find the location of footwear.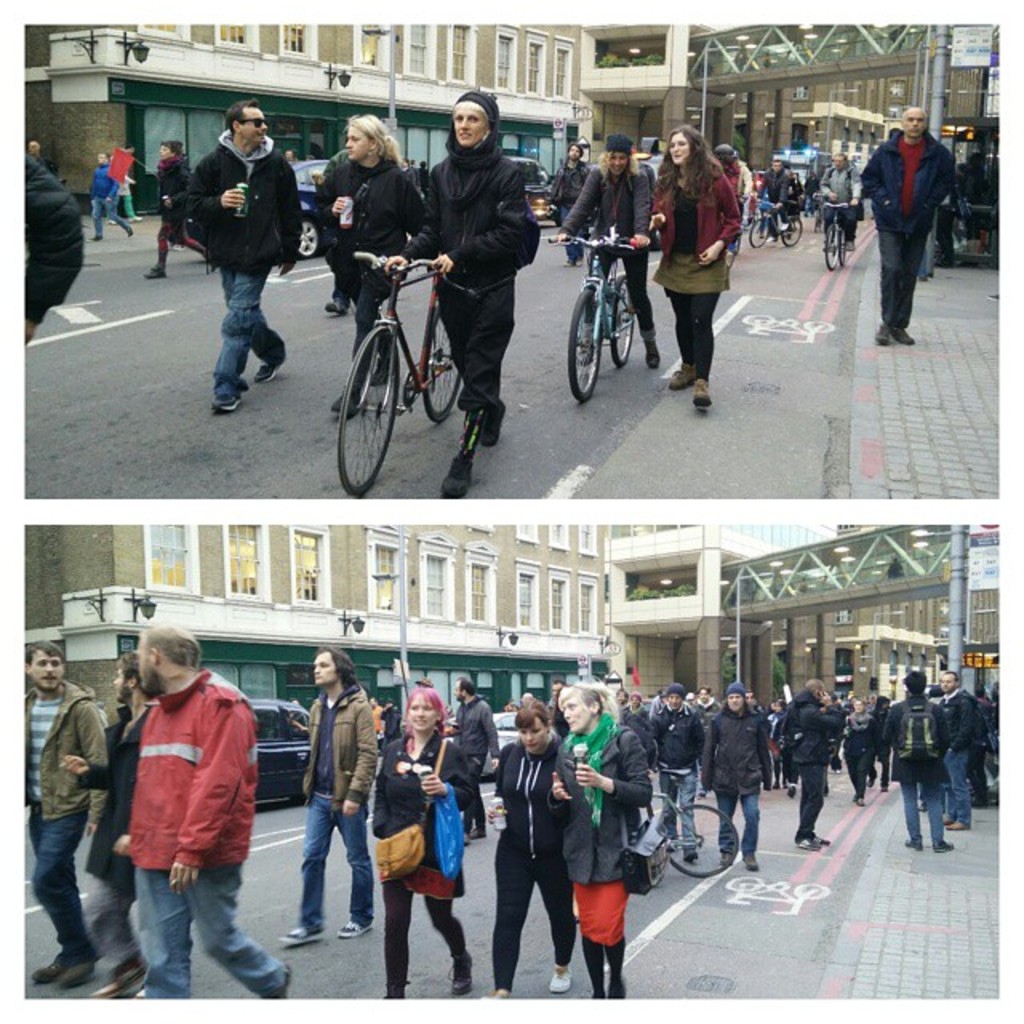
Location: (left=547, top=963, right=571, bottom=994).
